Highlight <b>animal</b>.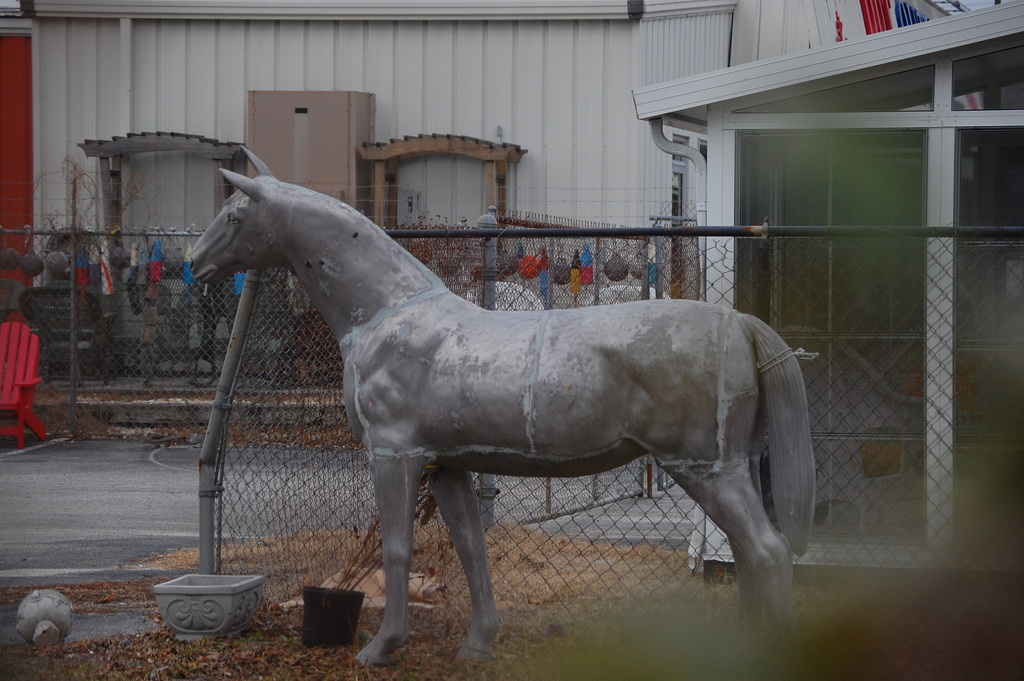
Highlighted region: 182,141,821,680.
